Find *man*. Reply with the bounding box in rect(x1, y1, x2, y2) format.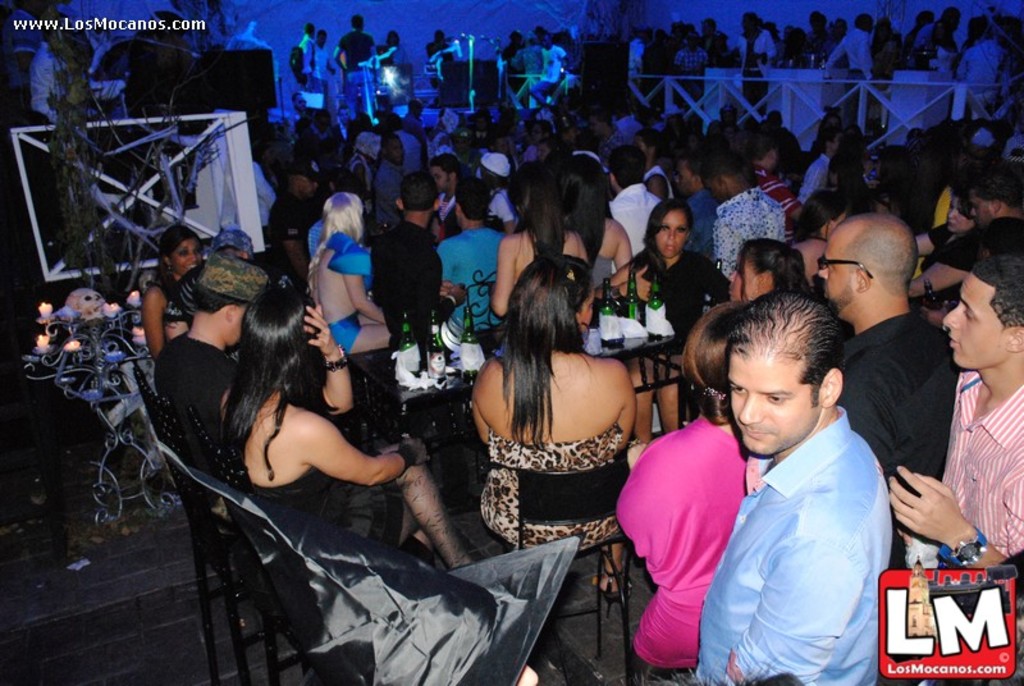
rect(375, 136, 407, 224).
